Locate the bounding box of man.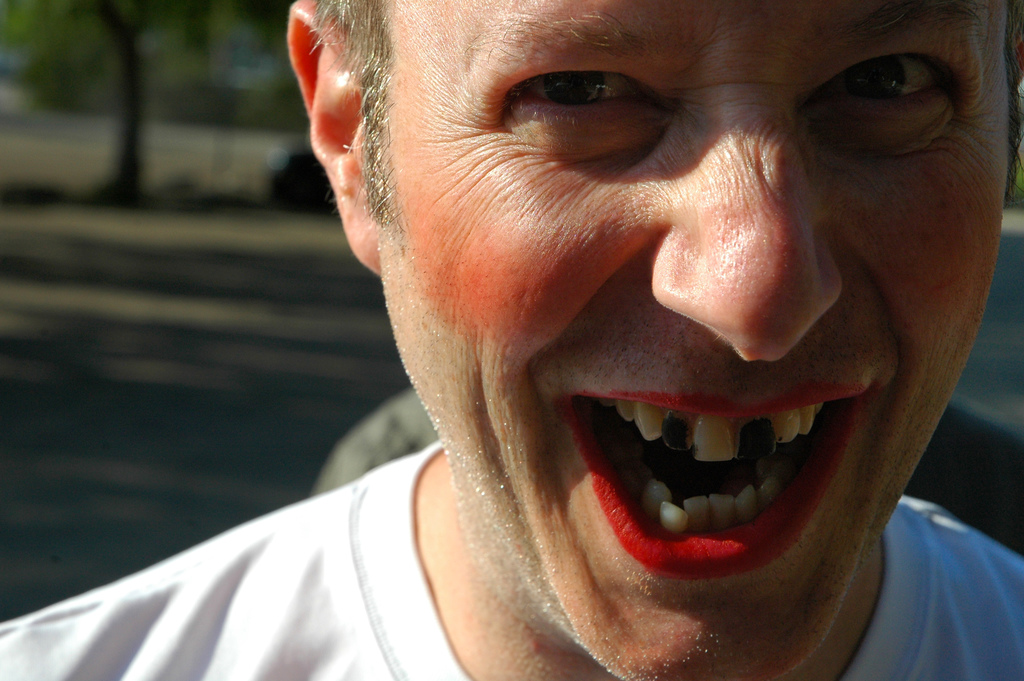
Bounding box: [0, 0, 1023, 680].
